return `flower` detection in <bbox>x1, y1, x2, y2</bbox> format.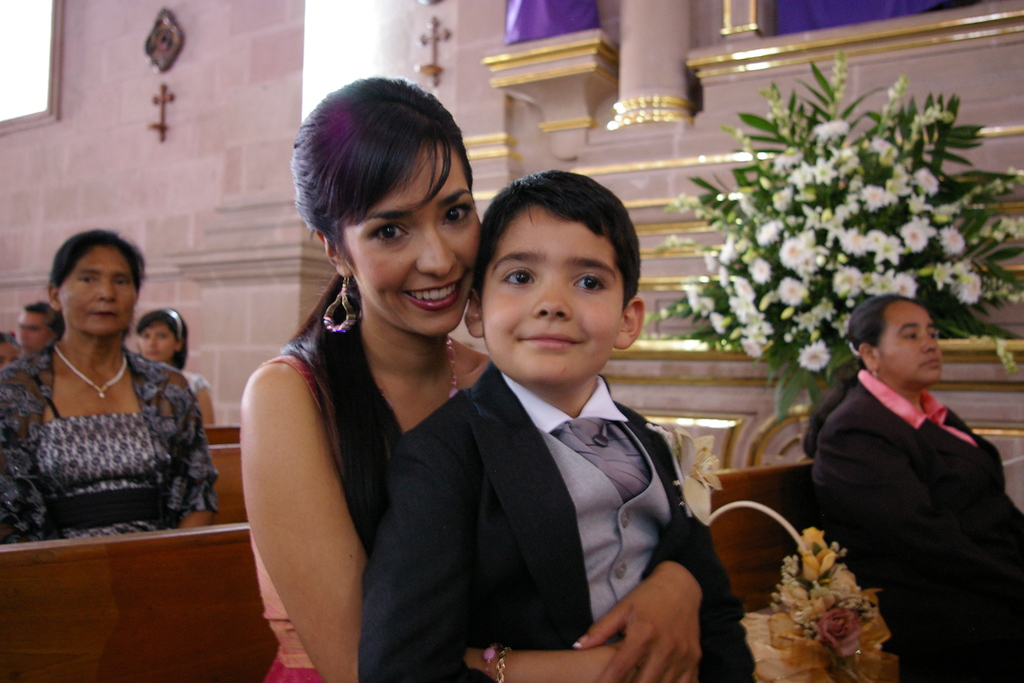
<bbox>671, 431, 728, 525</bbox>.
